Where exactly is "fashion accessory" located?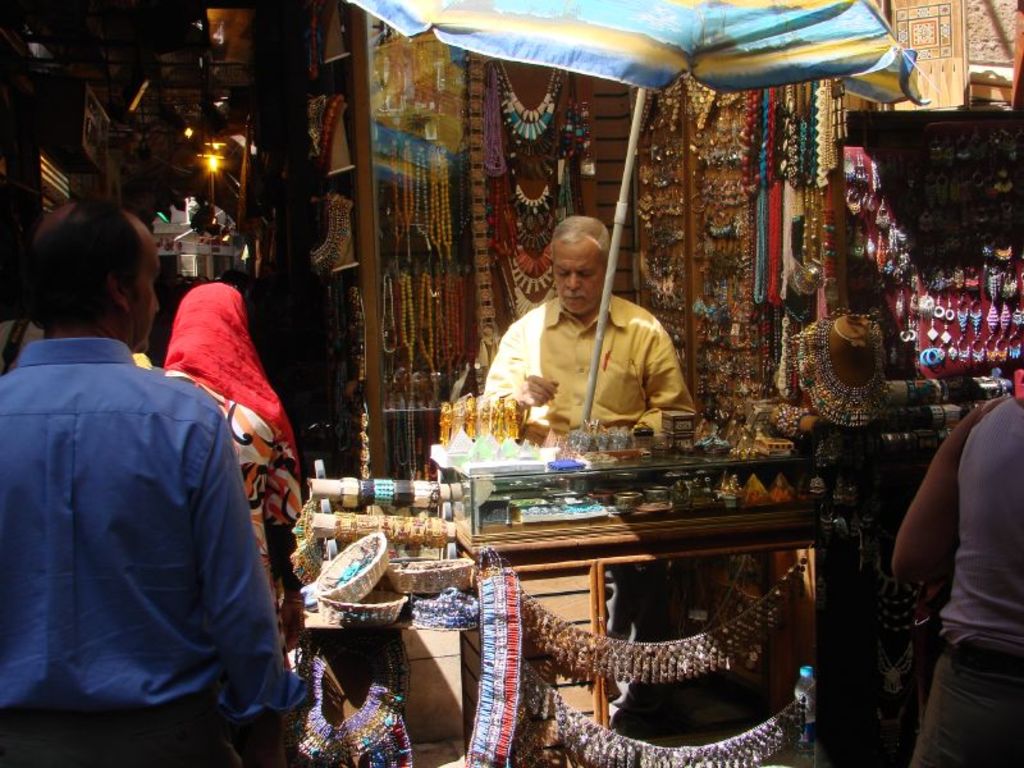
Its bounding box is <bbox>503, 238, 559, 279</bbox>.
